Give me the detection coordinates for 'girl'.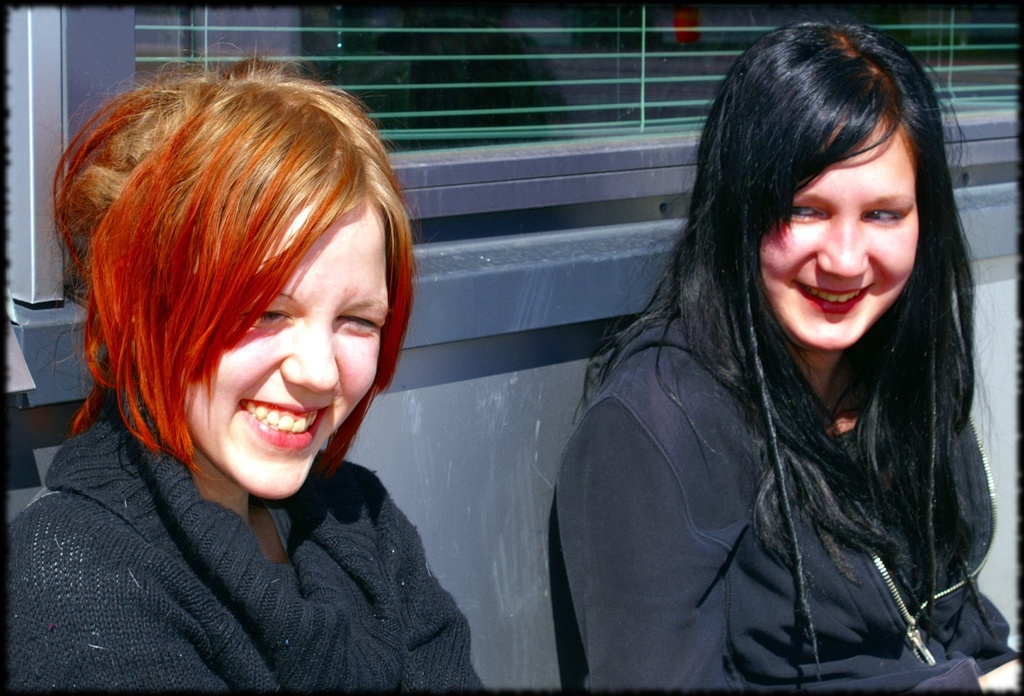
(10, 35, 485, 690).
